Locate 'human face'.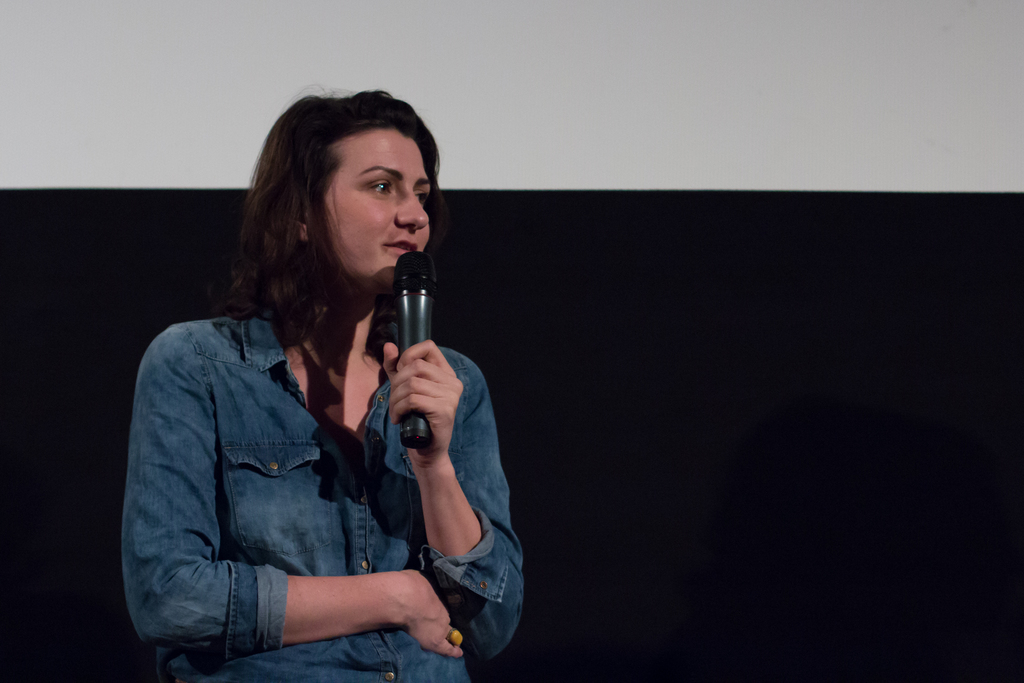
Bounding box: l=321, t=122, r=435, b=296.
